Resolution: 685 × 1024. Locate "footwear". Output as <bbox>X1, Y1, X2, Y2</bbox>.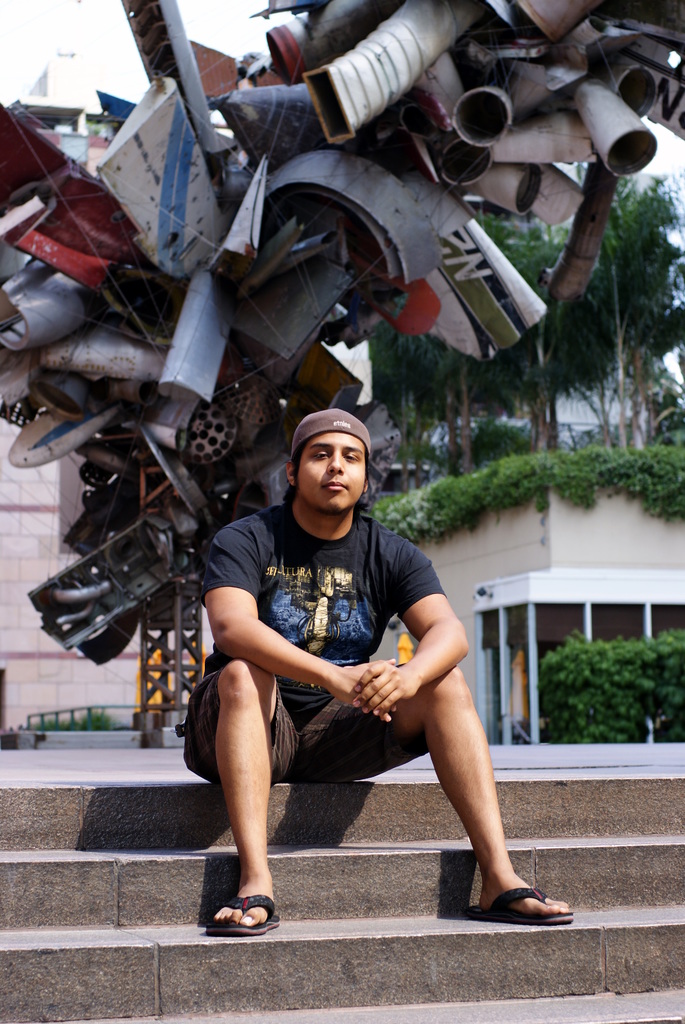
<bbox>206, 874, 278, 940</bbox>.
